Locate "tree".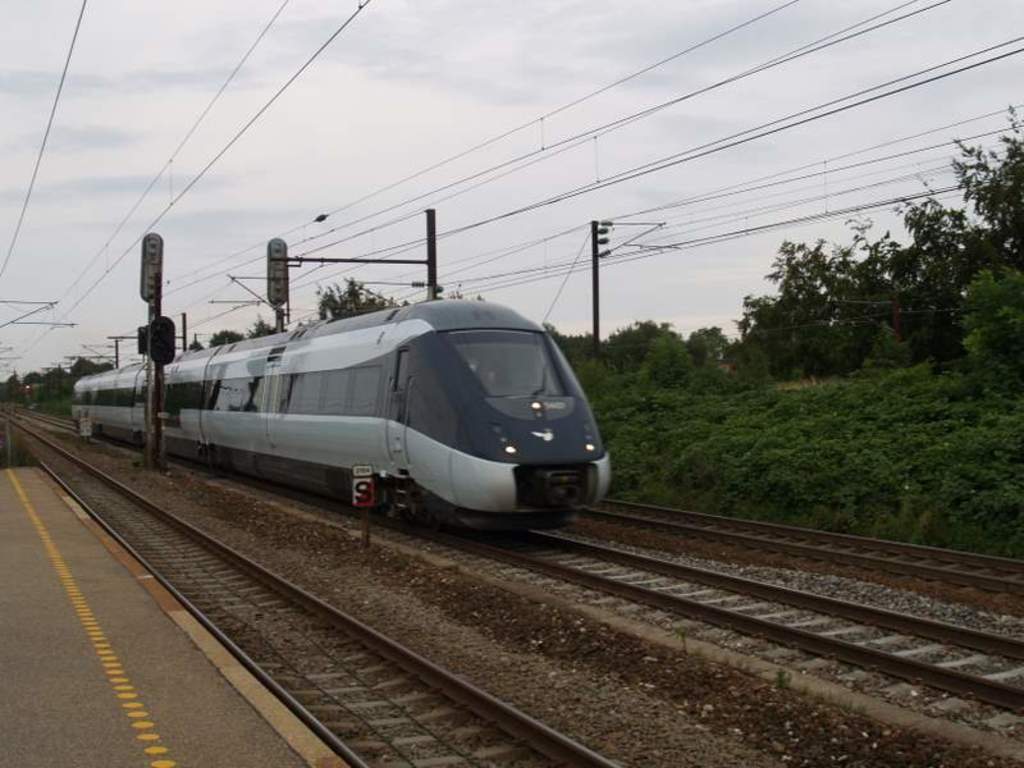
Bounding box: 948, 260, 1023, 393.
